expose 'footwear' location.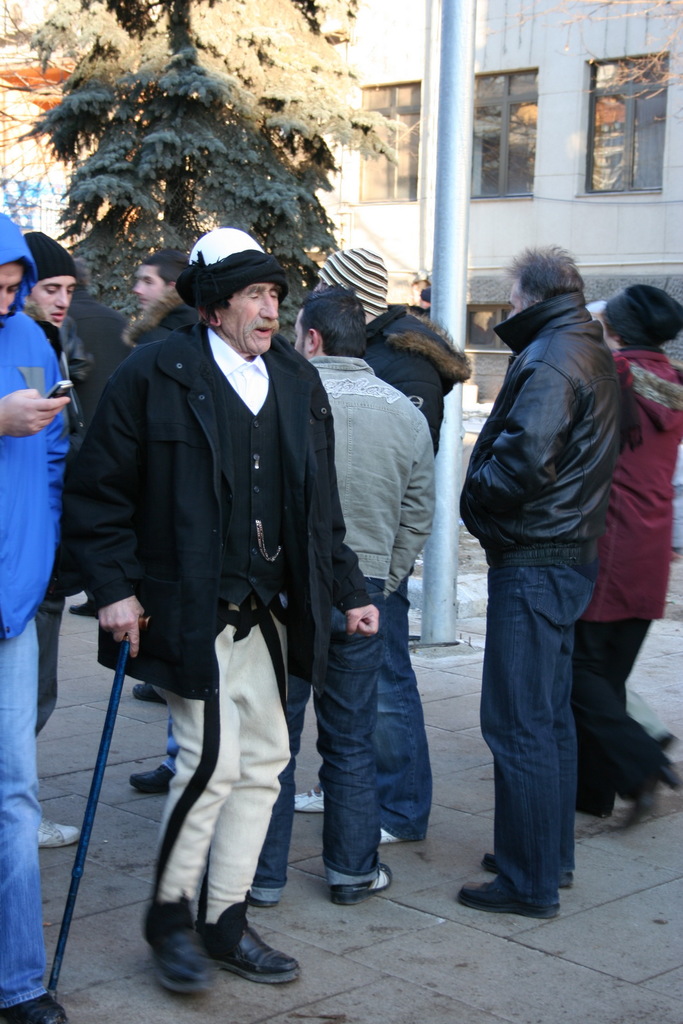
Exposed at 199:901:297:987.
